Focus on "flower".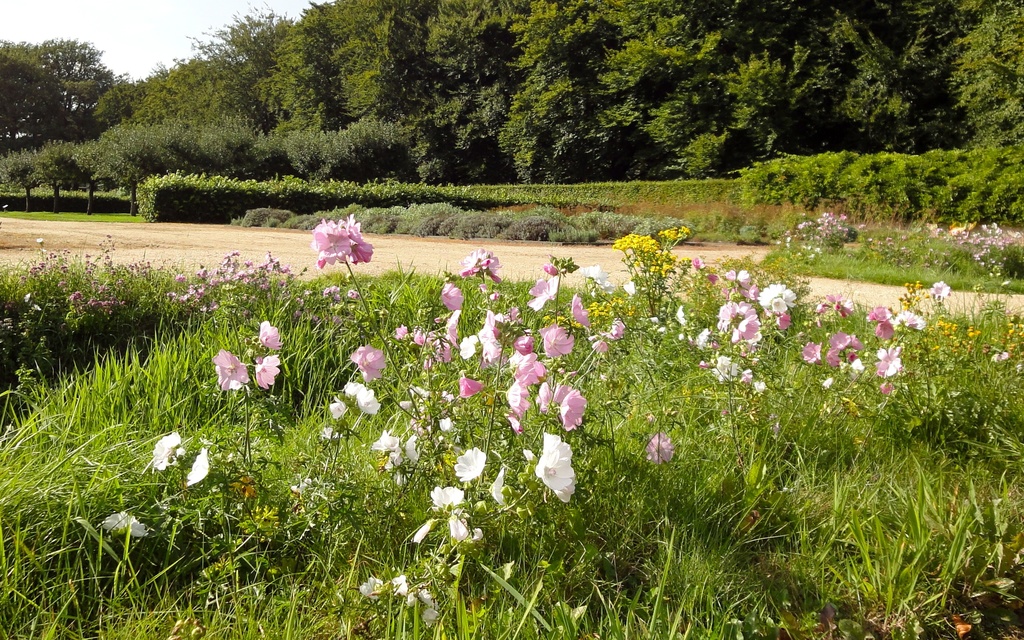
Focused at 395 573 406 595.
